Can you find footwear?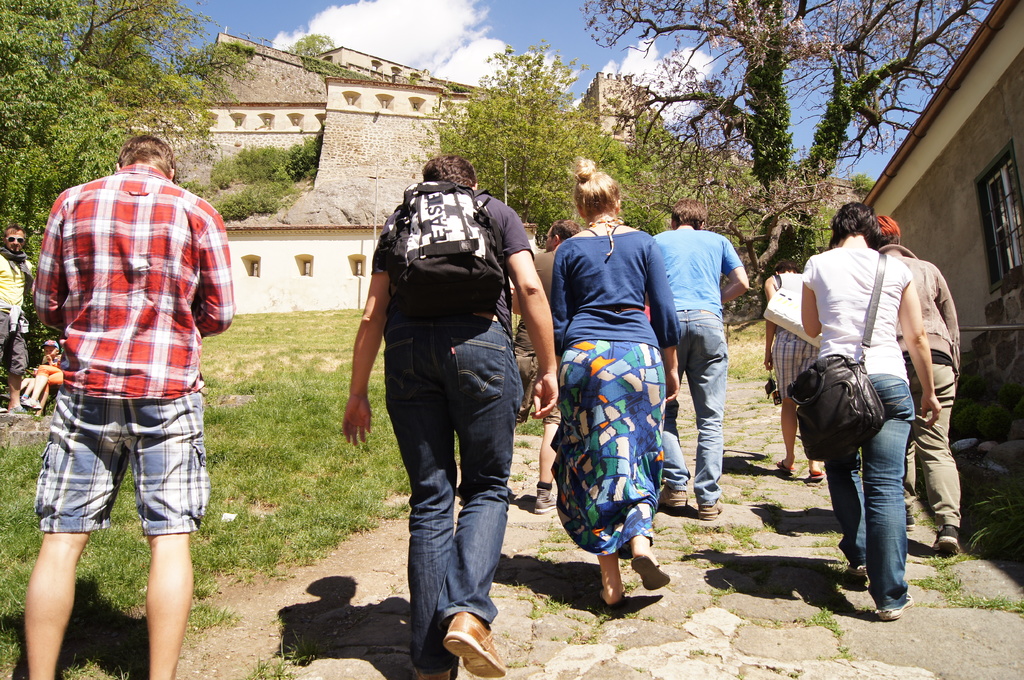
Yes, bounding box: 769:462:799:478.
